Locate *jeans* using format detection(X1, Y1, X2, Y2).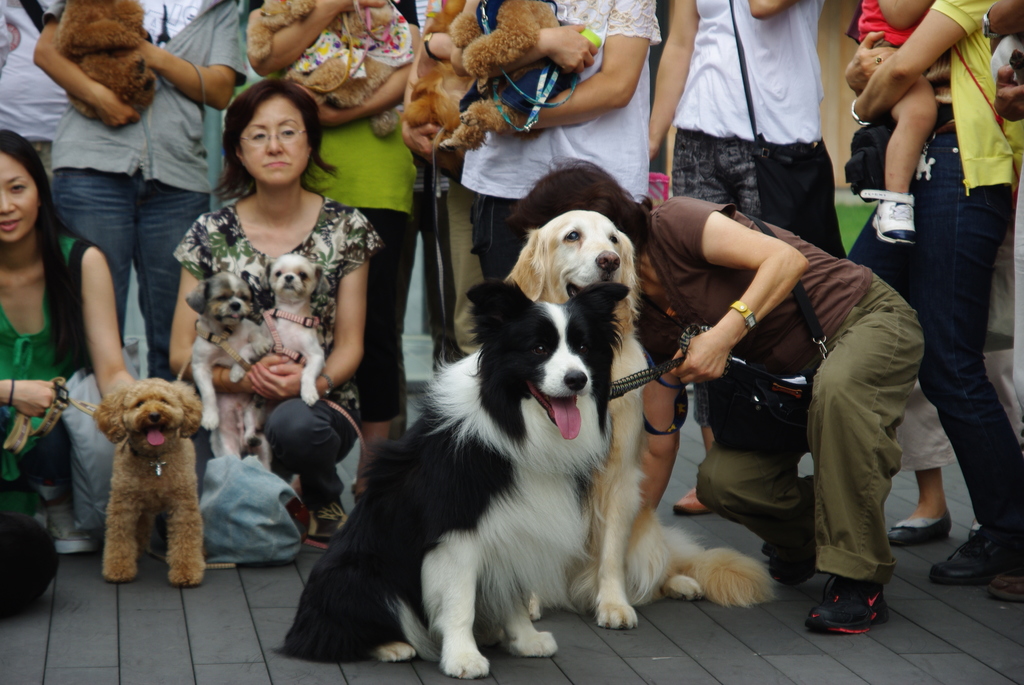
detection(661, 121, 854, 265).
